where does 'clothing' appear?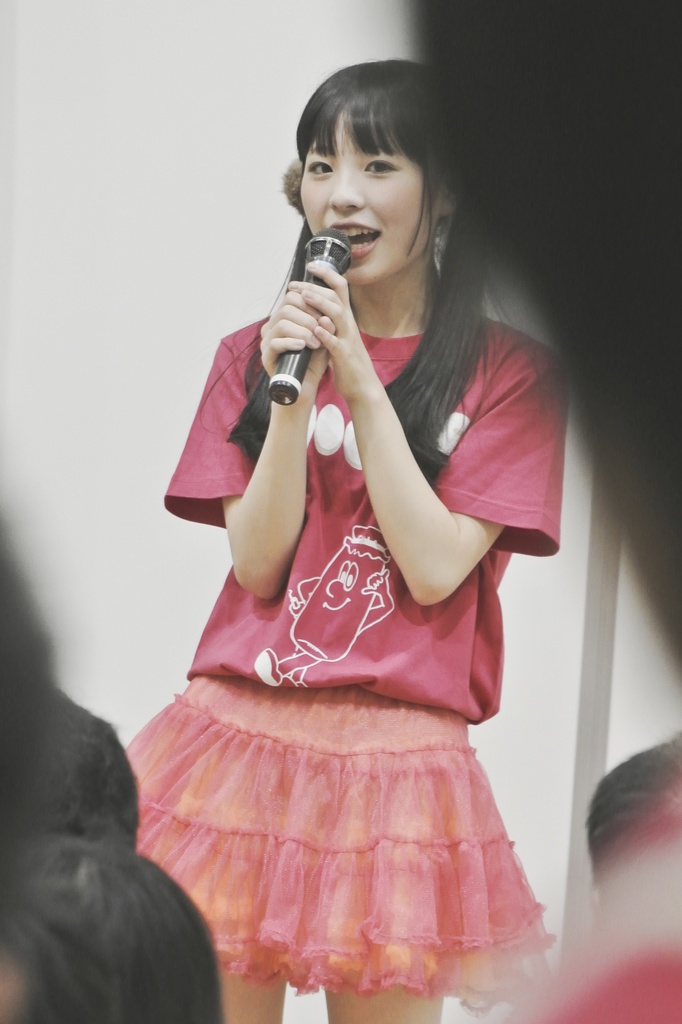
Appears at select_region(541, 816, 681, 1023).
